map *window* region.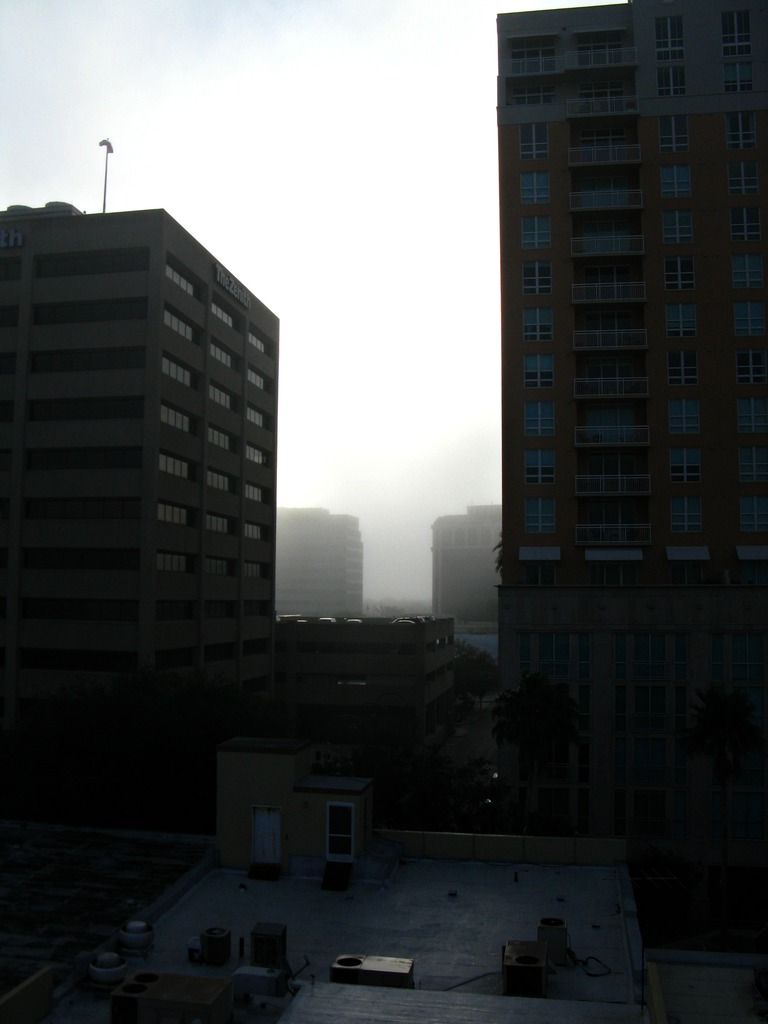
Mapped to (left=672, top=474, right=700, bottom=544).
